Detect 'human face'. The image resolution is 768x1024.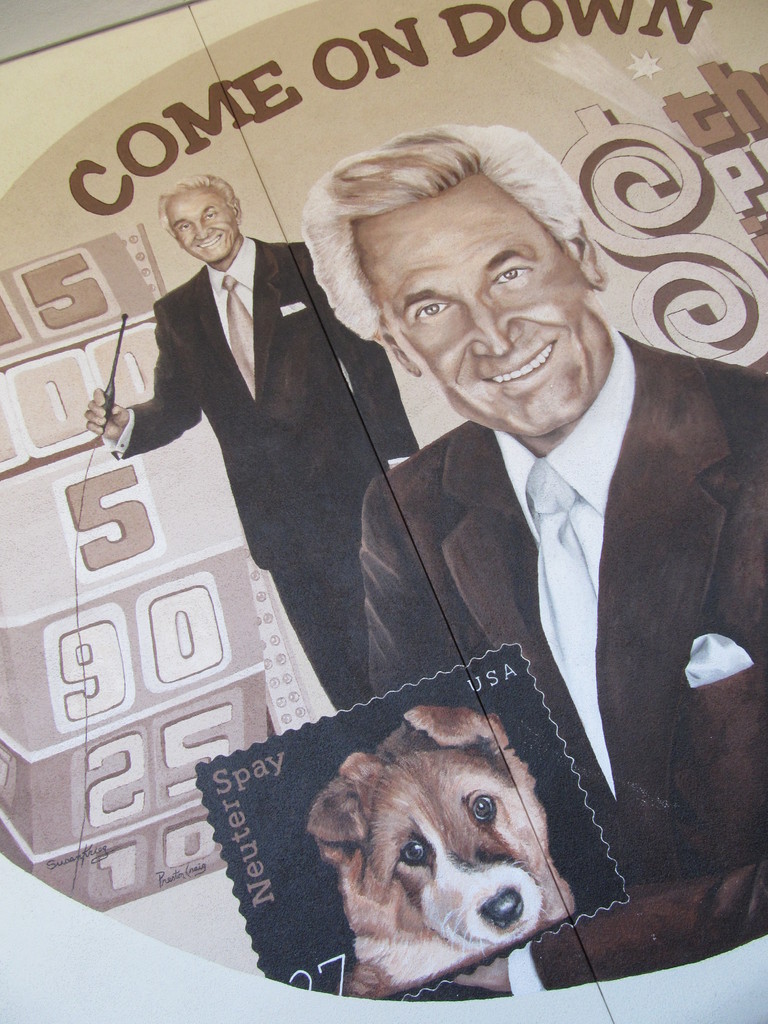
BBox(369, 175, 600, 424).
